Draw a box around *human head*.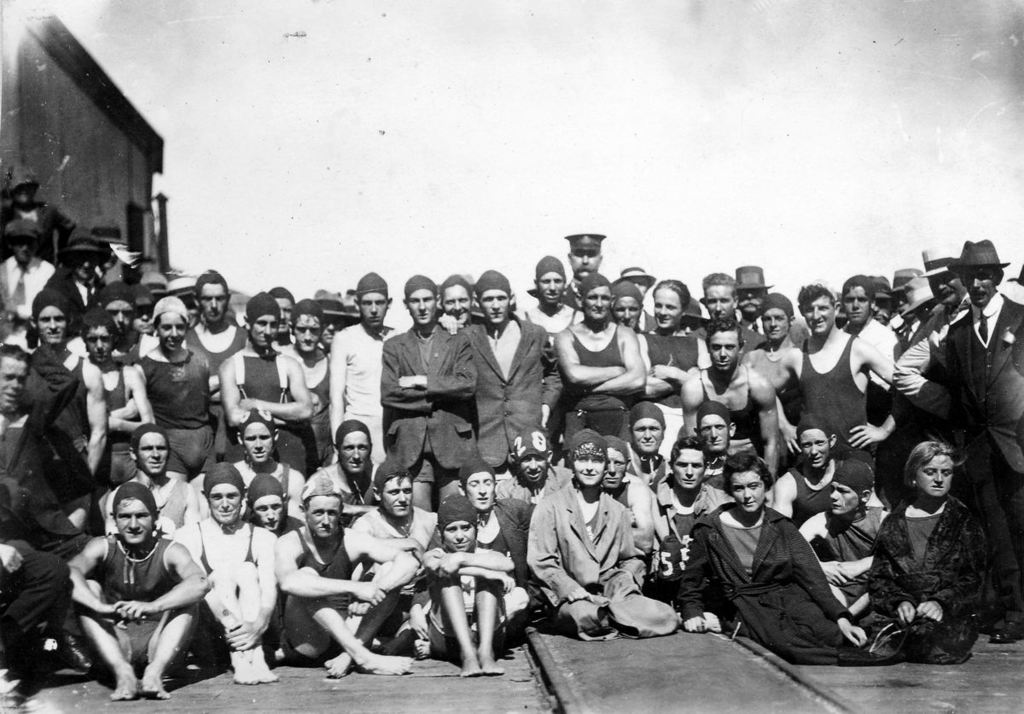
region(70, 252, 108, 284).
